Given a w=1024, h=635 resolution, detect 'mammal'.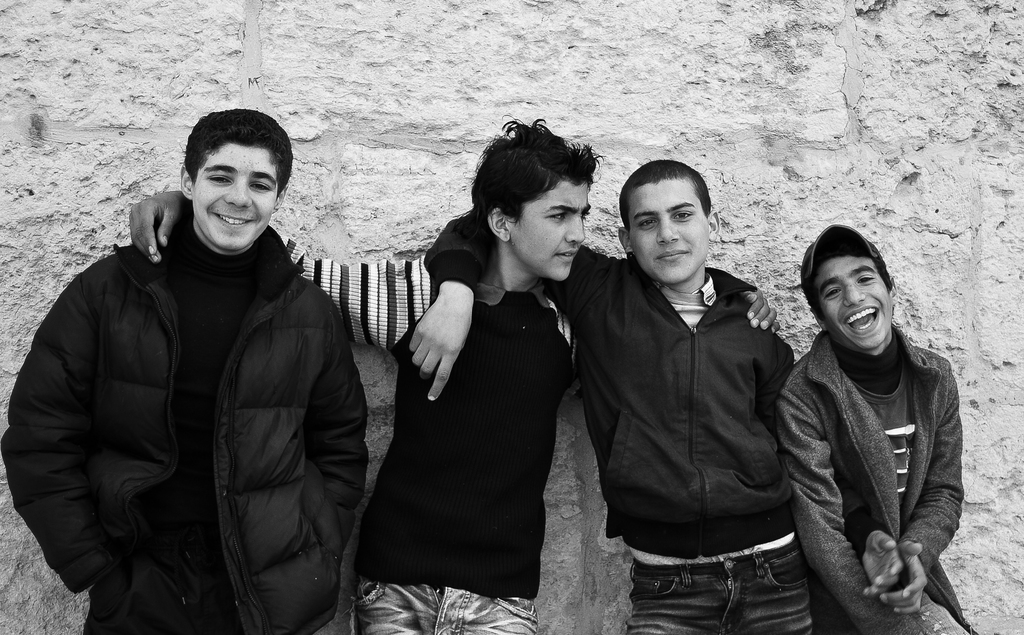
bbox(133, 114, 780, 634).
